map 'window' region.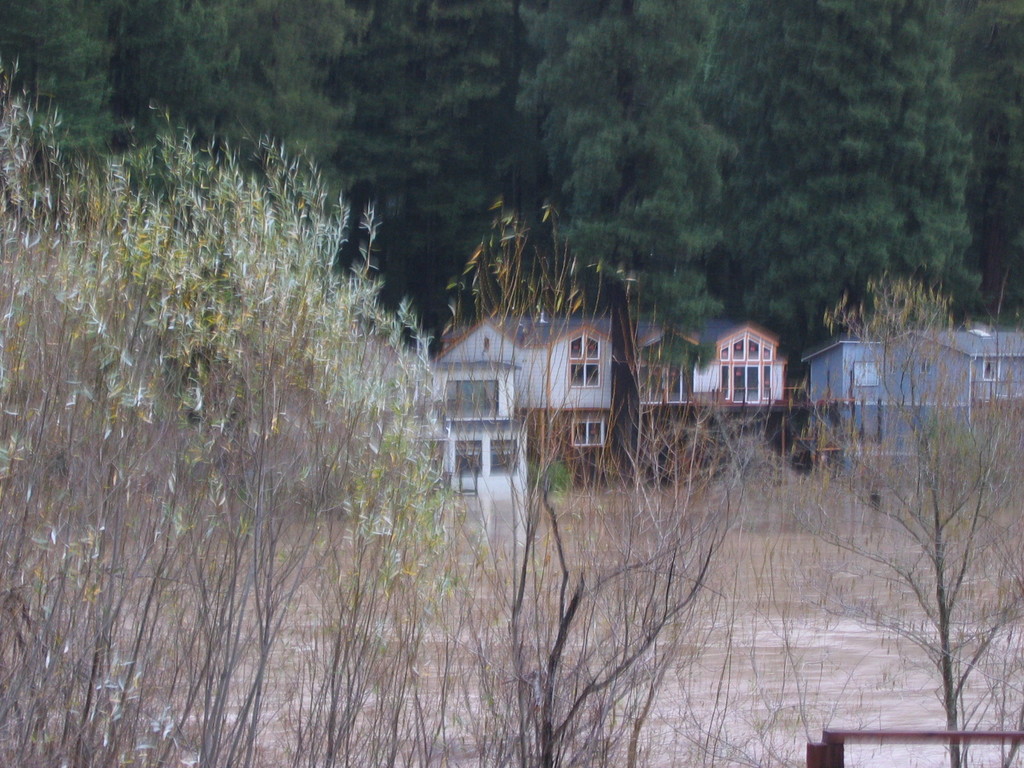
Mapped to region(572, 335, 601, 381).
